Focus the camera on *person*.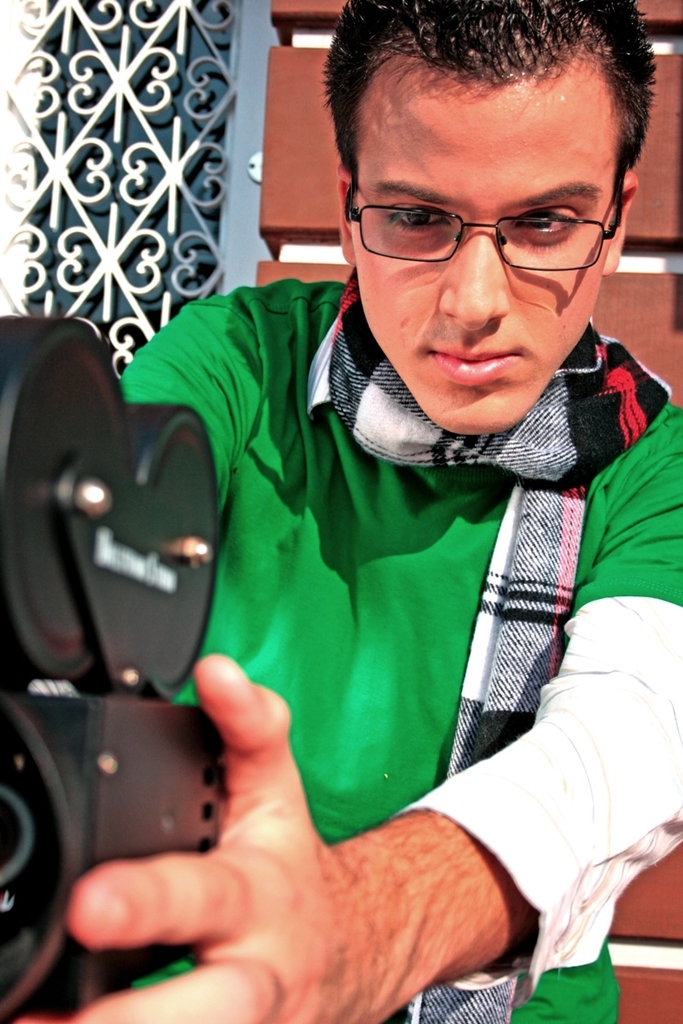
Focus region: left=25, top=34, right=682, bottom=1023.
